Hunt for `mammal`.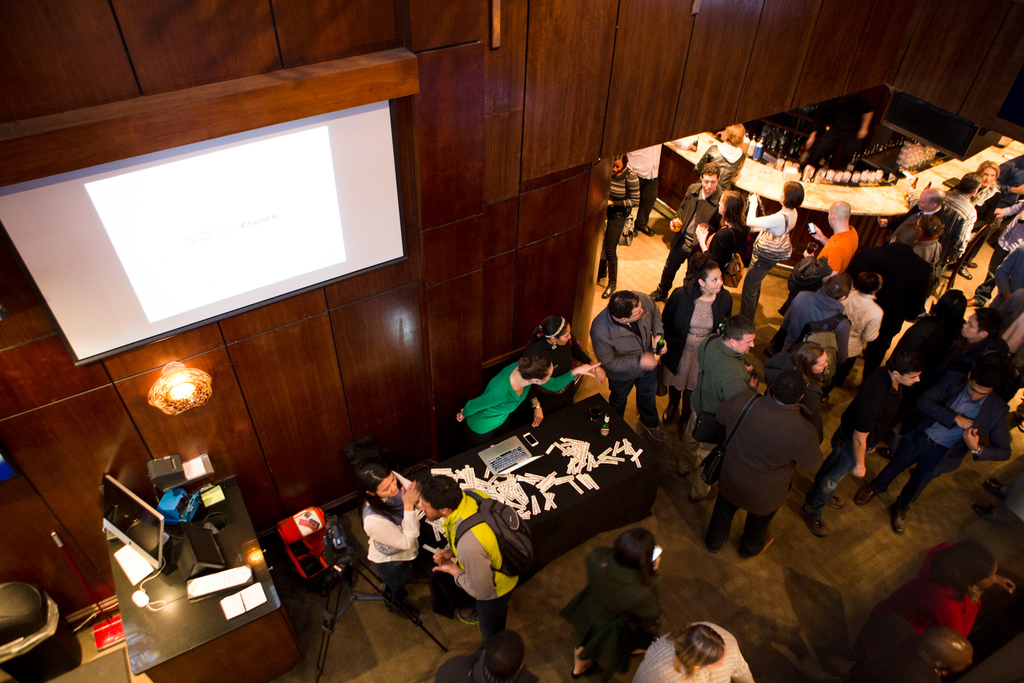
Hunted down at l=555, t=527, r=661, b=682.
